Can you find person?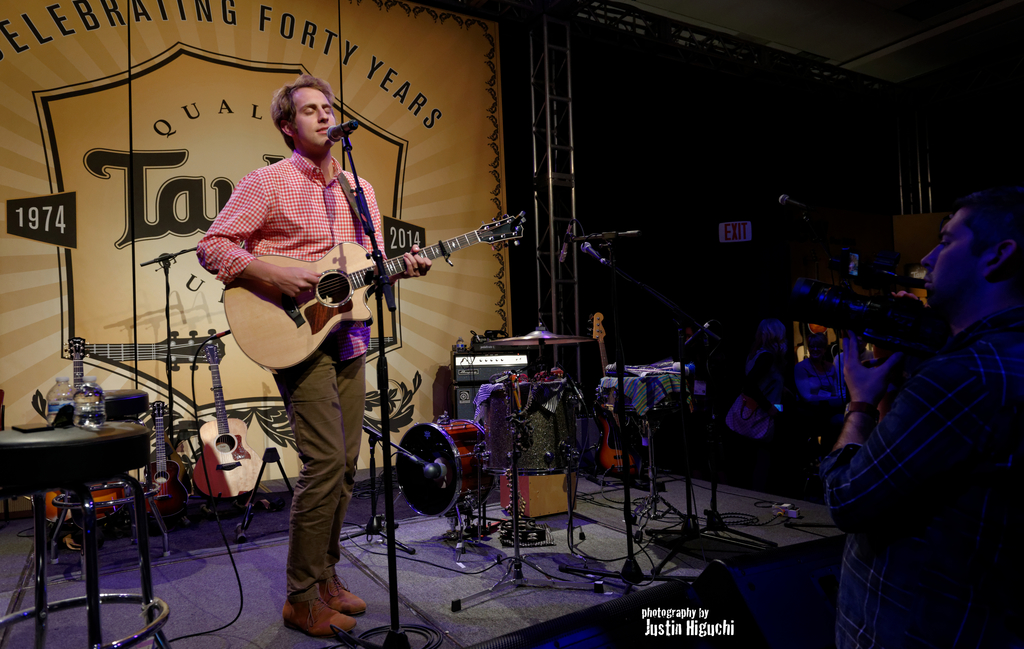
Yes, bounding box: bbox=(216, 53, 452, 566).
